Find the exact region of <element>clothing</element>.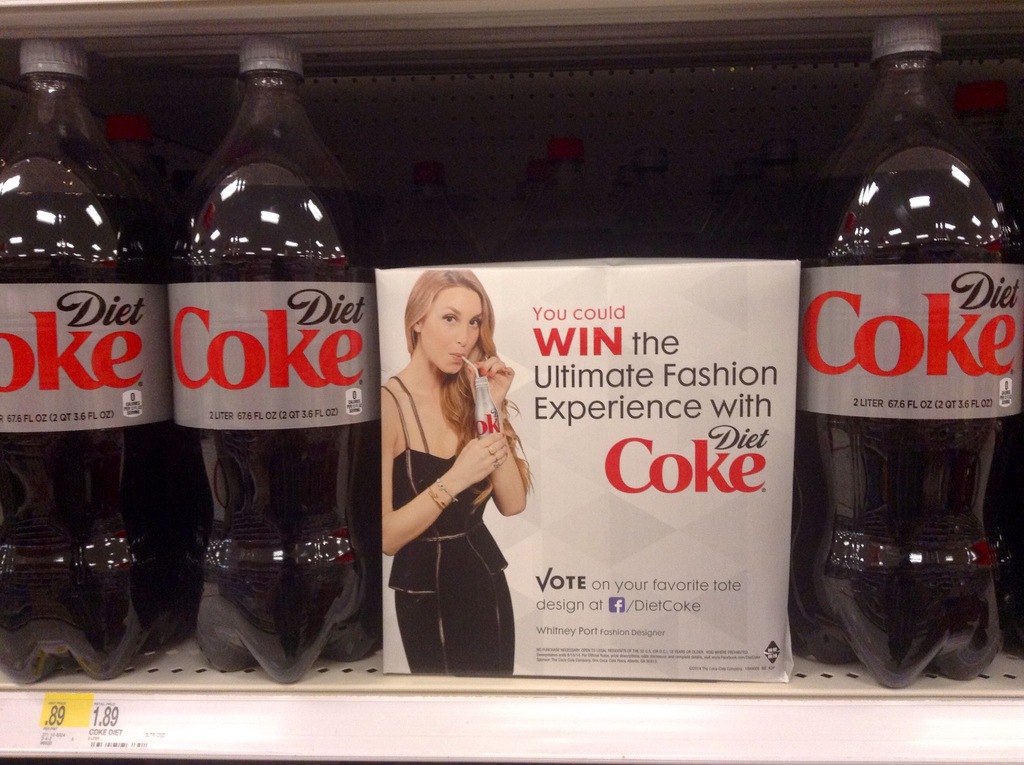
Exact region: x1=367 y1=344 x2=532 y2=665.
